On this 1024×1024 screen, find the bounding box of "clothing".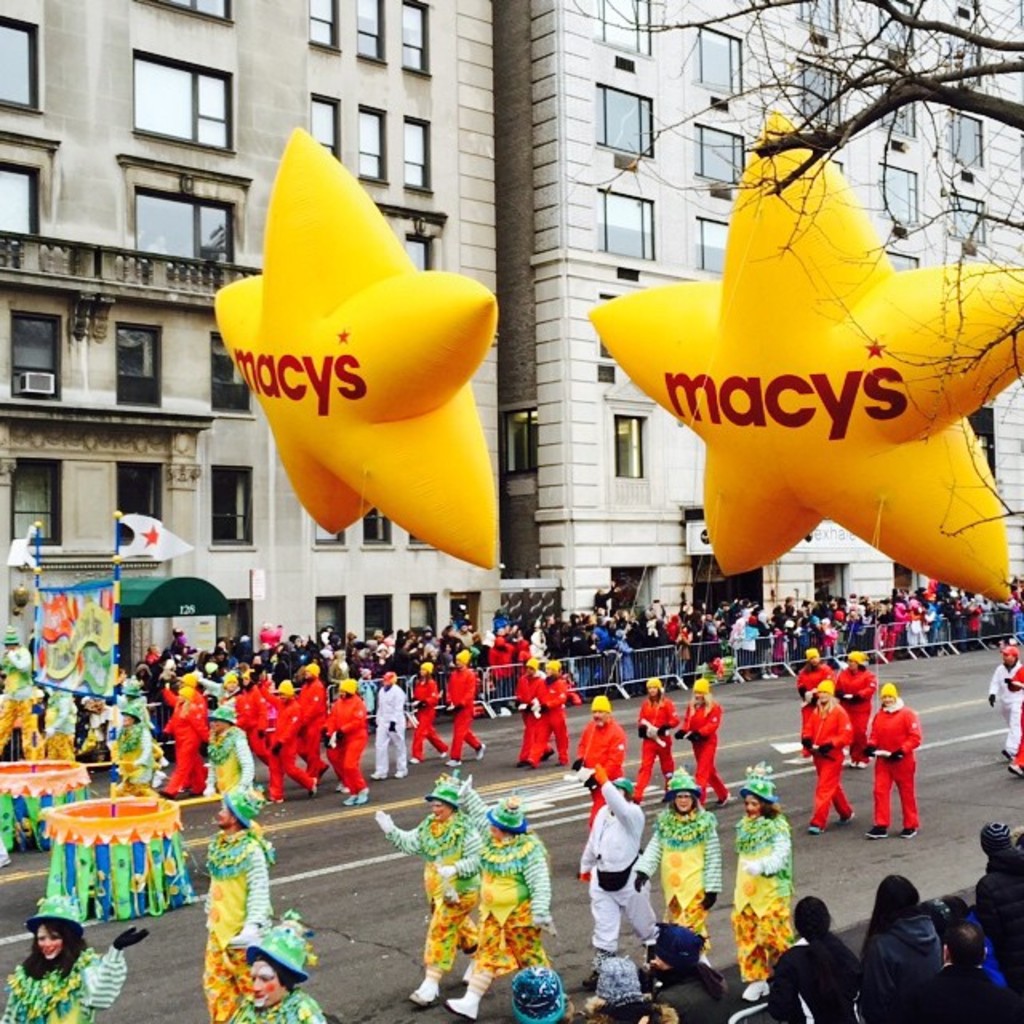
Bounding box: (x1=778, y1=925, x2=861, y2=1022).
